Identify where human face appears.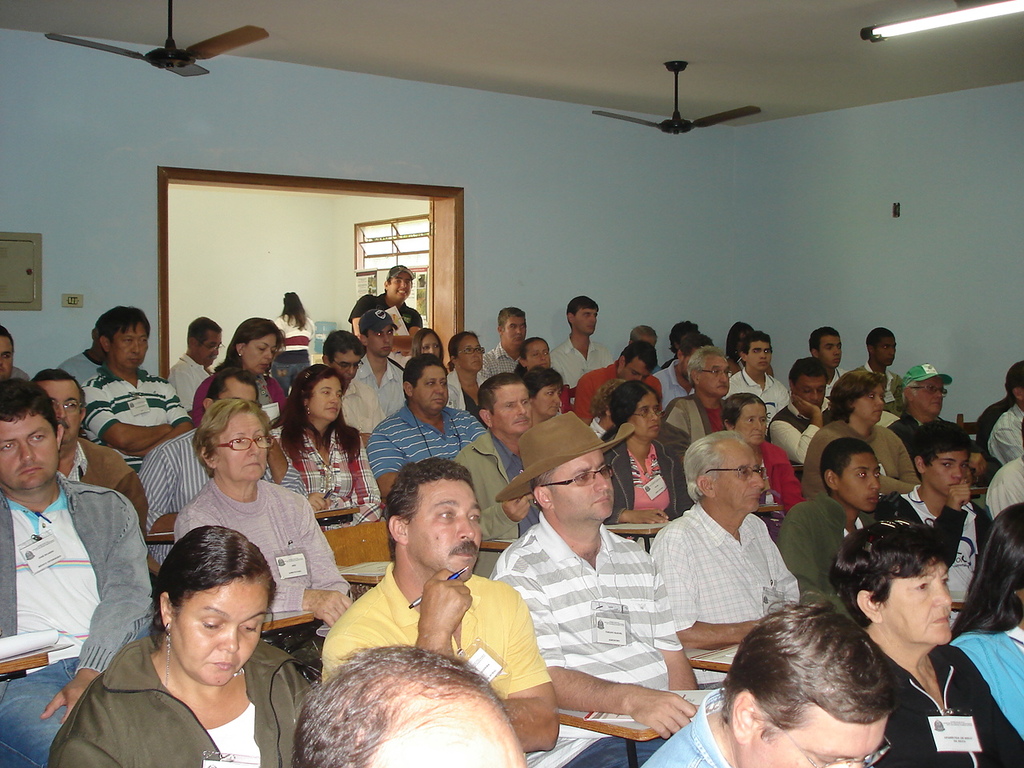
Appears at detection(854, 389, 883, 423).
